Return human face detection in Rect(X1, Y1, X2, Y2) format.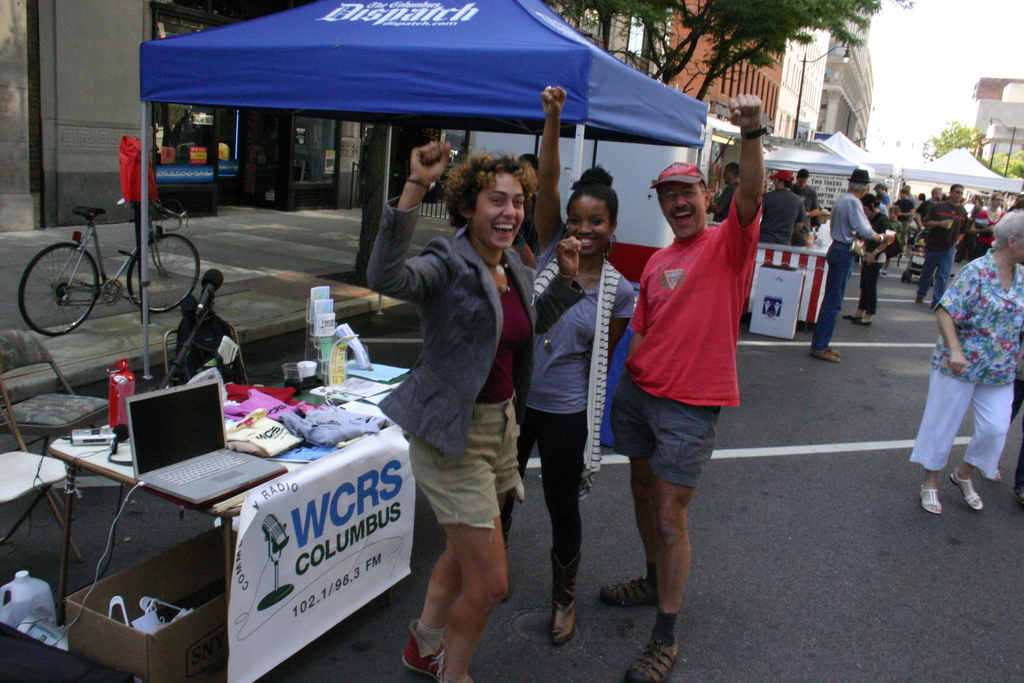
Rect(938, 188, 948, 201).
